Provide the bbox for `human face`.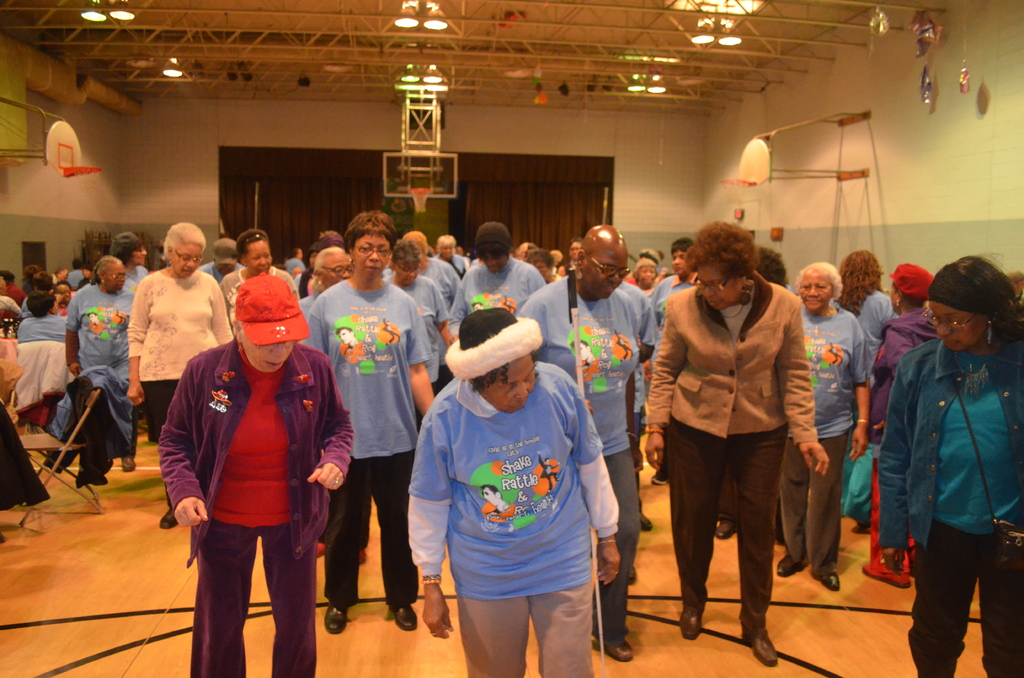
586/252/629/301.
